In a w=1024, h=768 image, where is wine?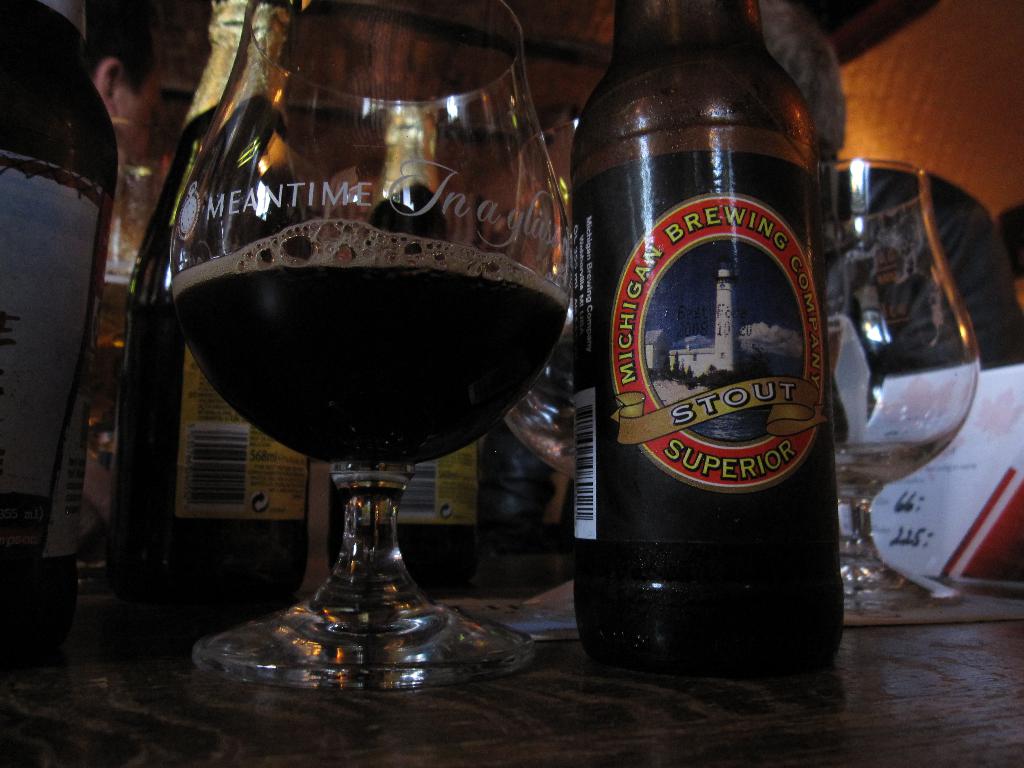
{"x1": 0, "y1": 0, "x2": 123, "y2": 669}.
